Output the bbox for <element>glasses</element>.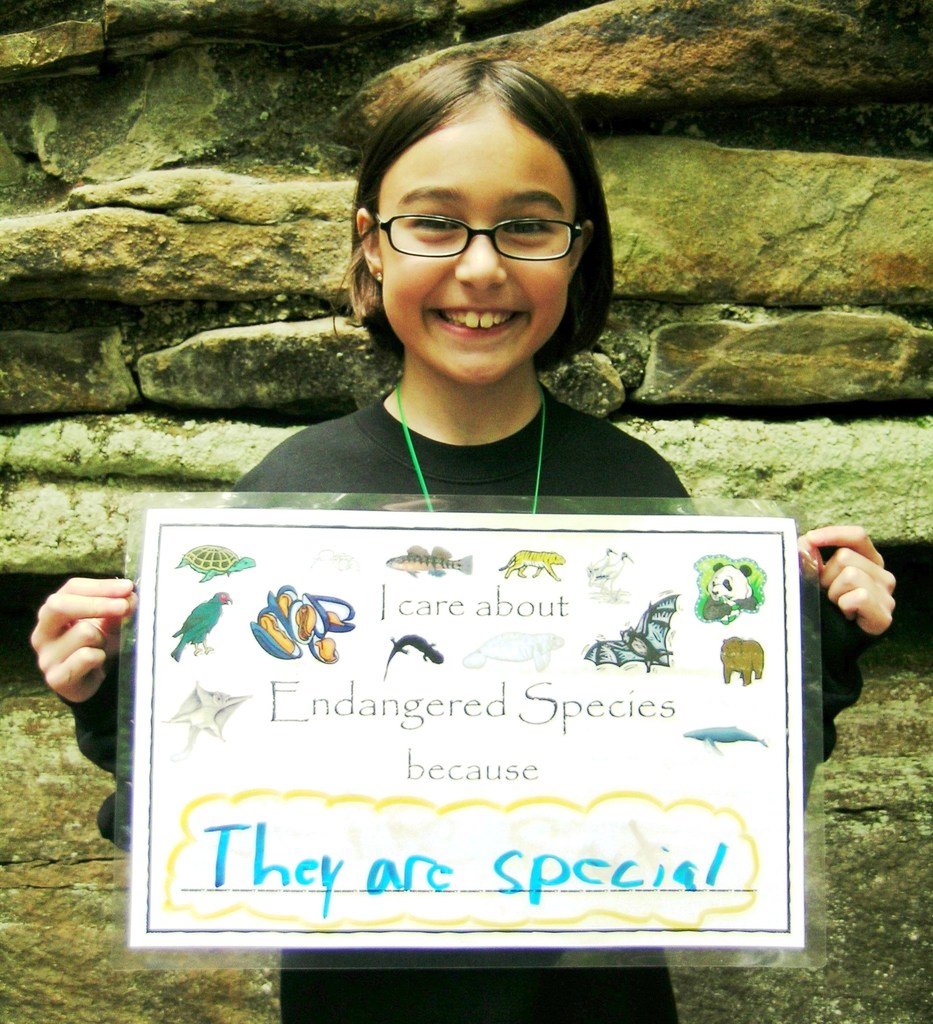
Rect(355, 214, 594, 267).
